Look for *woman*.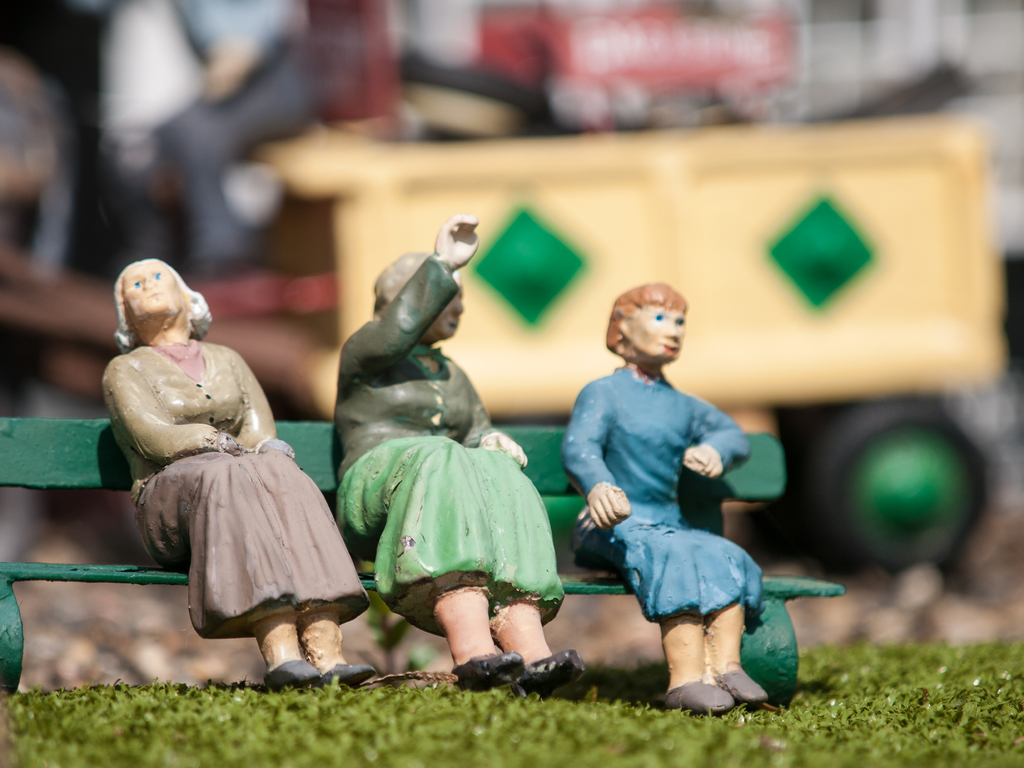
Found: Rect(558, 279, 772, 728).
